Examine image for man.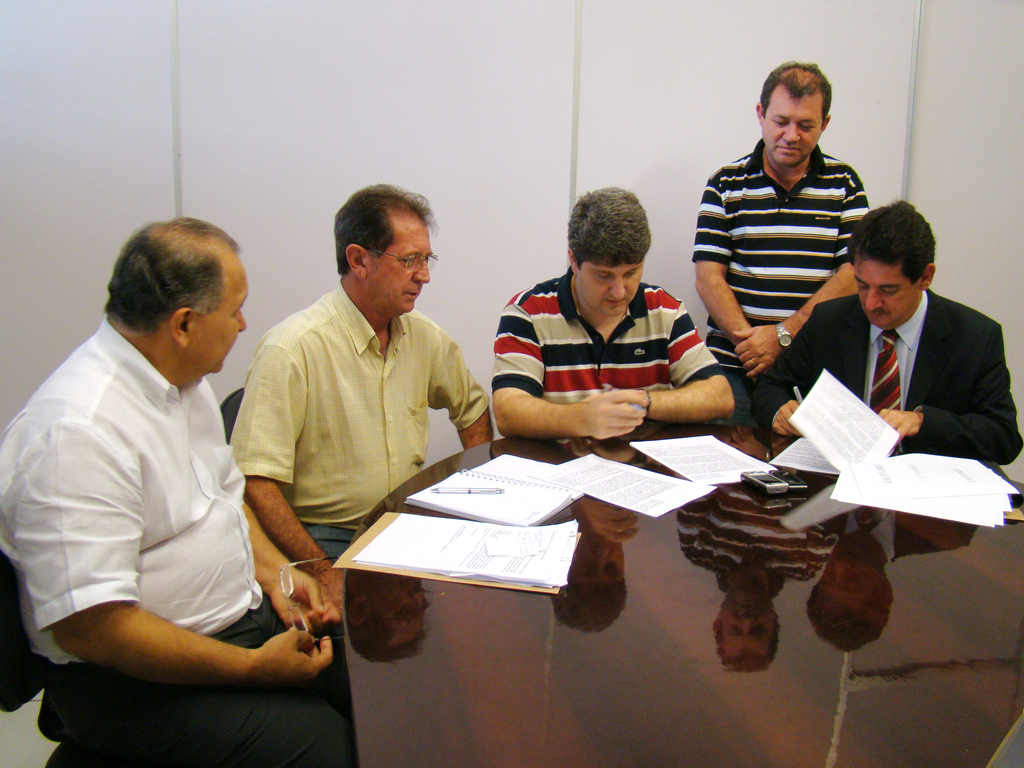
Examination result: crop(689, 60, 878, 426).
